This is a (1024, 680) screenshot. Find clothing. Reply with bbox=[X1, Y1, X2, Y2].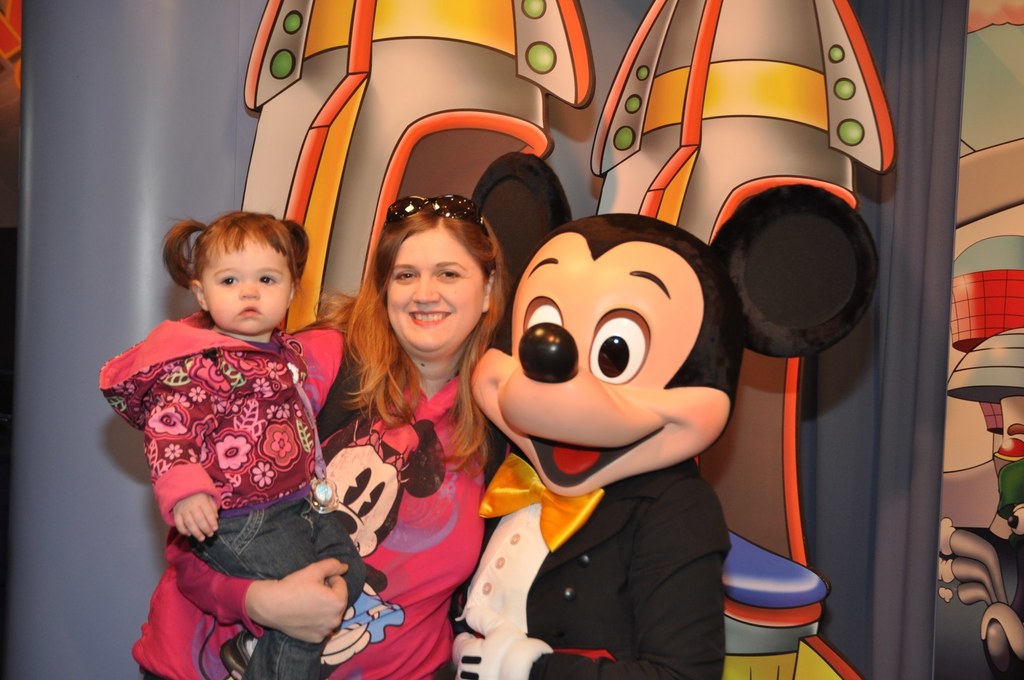
bbox=[95, 303, 348, 679].
